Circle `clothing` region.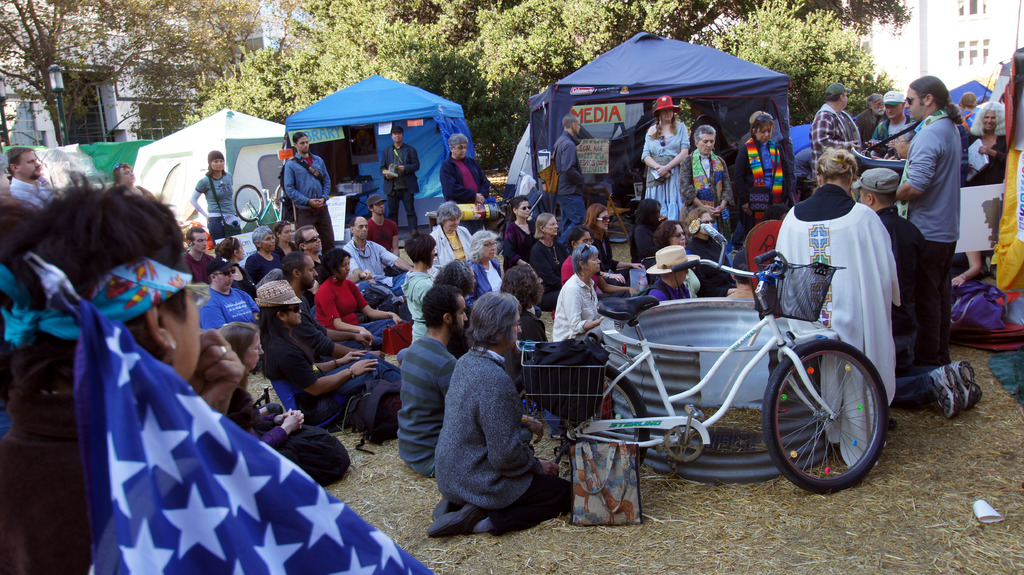
Region: crop(280, 148, 335, 252).
